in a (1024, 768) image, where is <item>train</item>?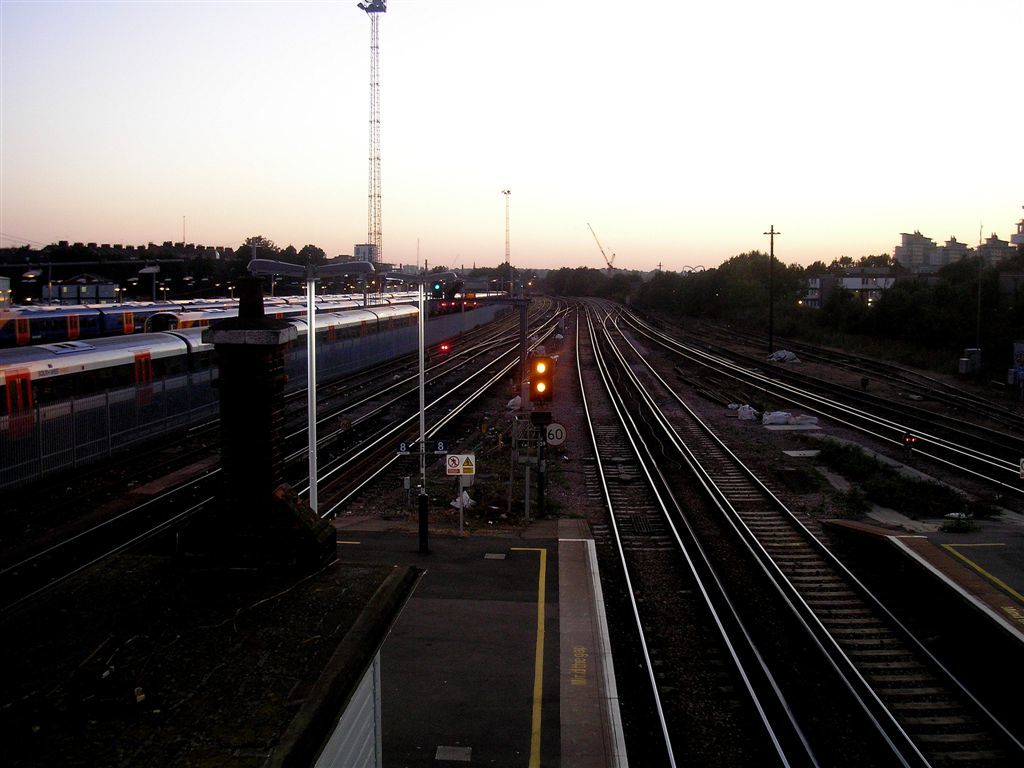
rect(110, 292, 375, 339).
